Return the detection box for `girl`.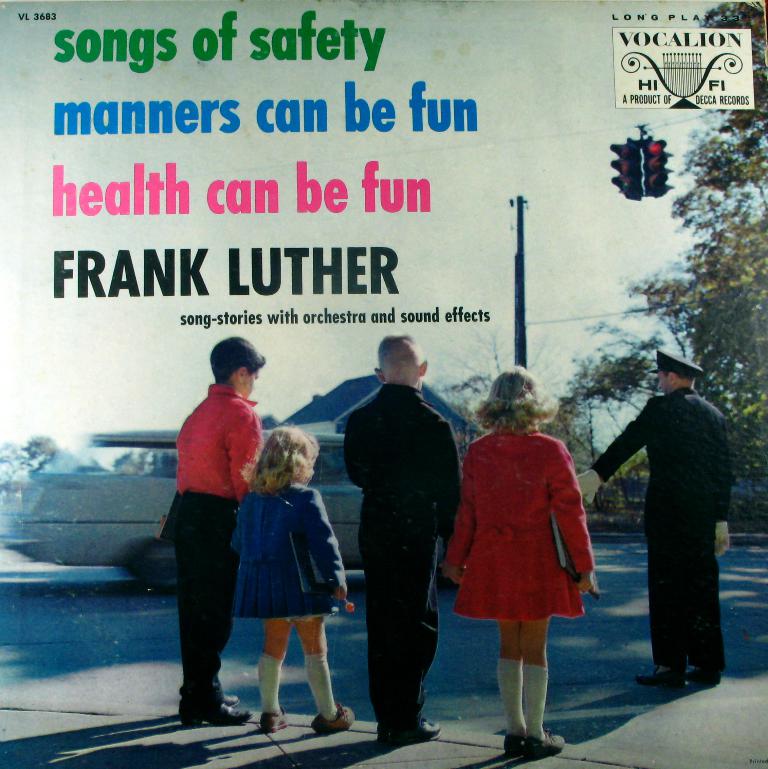
bbox=(230, 428, 356, 736).
